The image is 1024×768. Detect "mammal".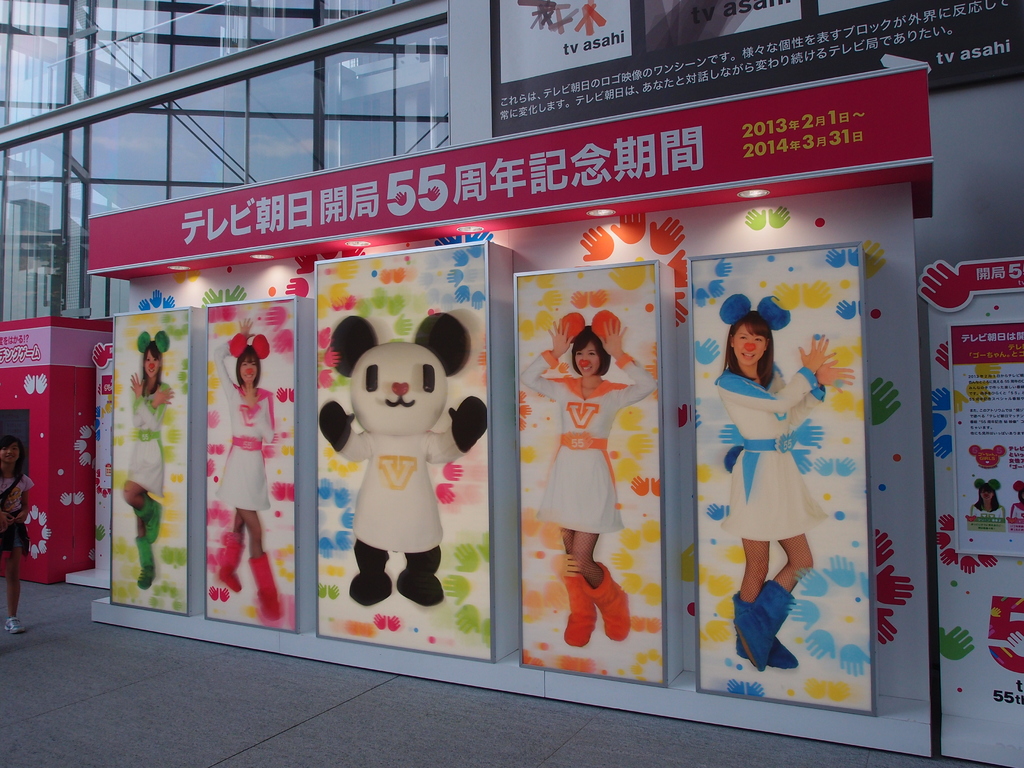
Detection: <region>518, 314, 662, 644</region>.
